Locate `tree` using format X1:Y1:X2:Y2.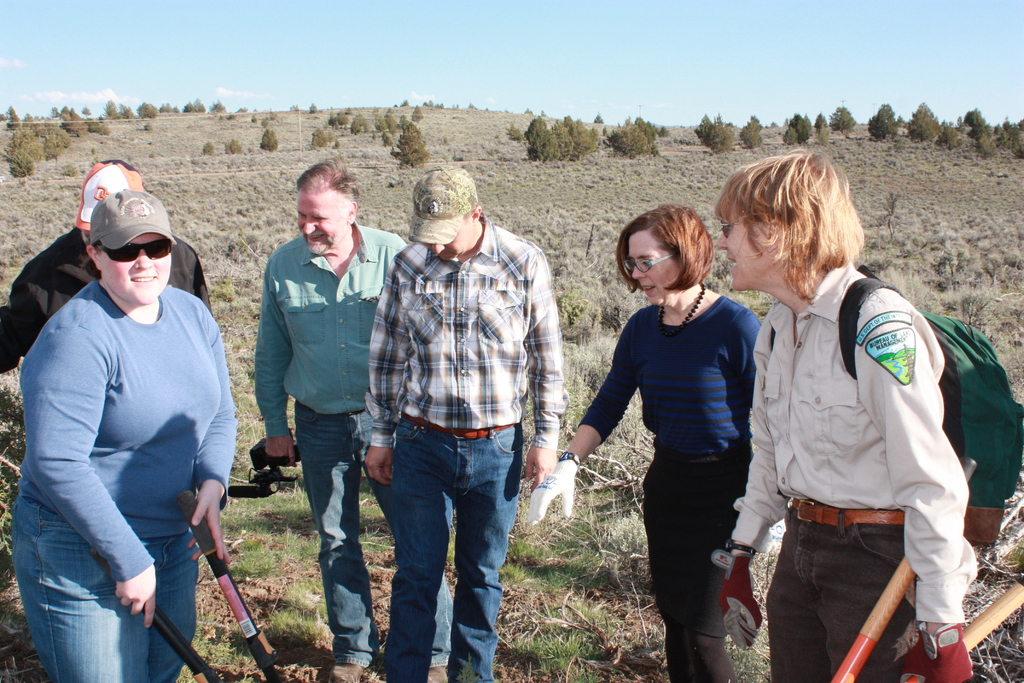
817:117:828:140.
